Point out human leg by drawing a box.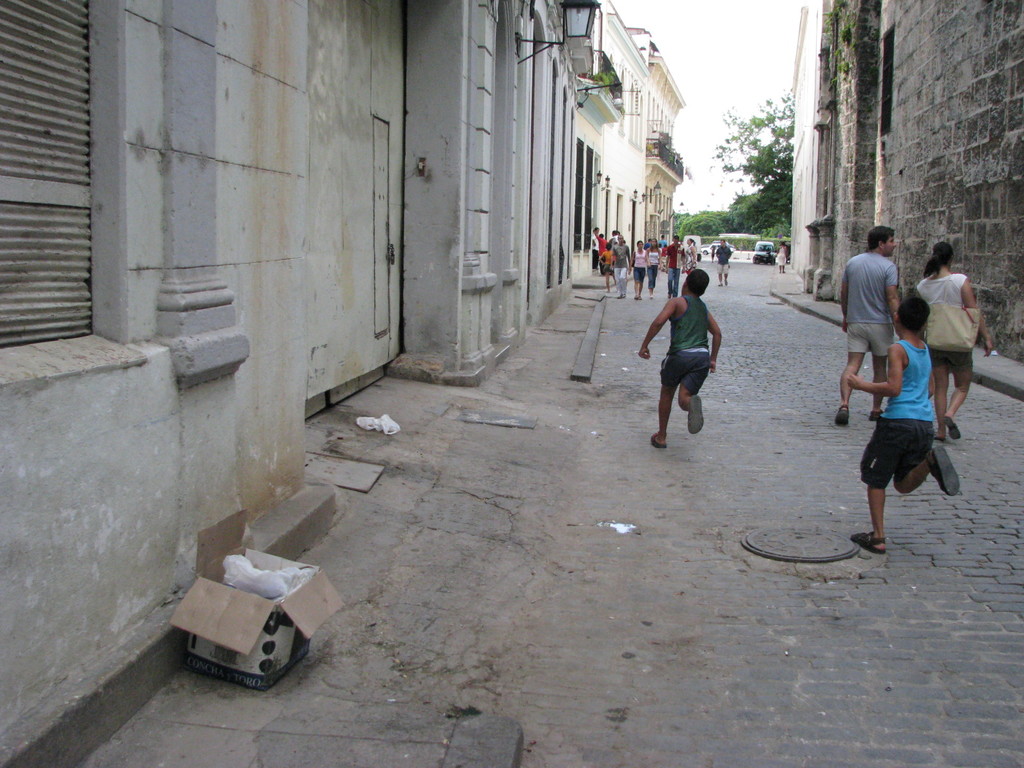
{"left": 853, "top": 419, "right": 895, "bottom": 554}.
